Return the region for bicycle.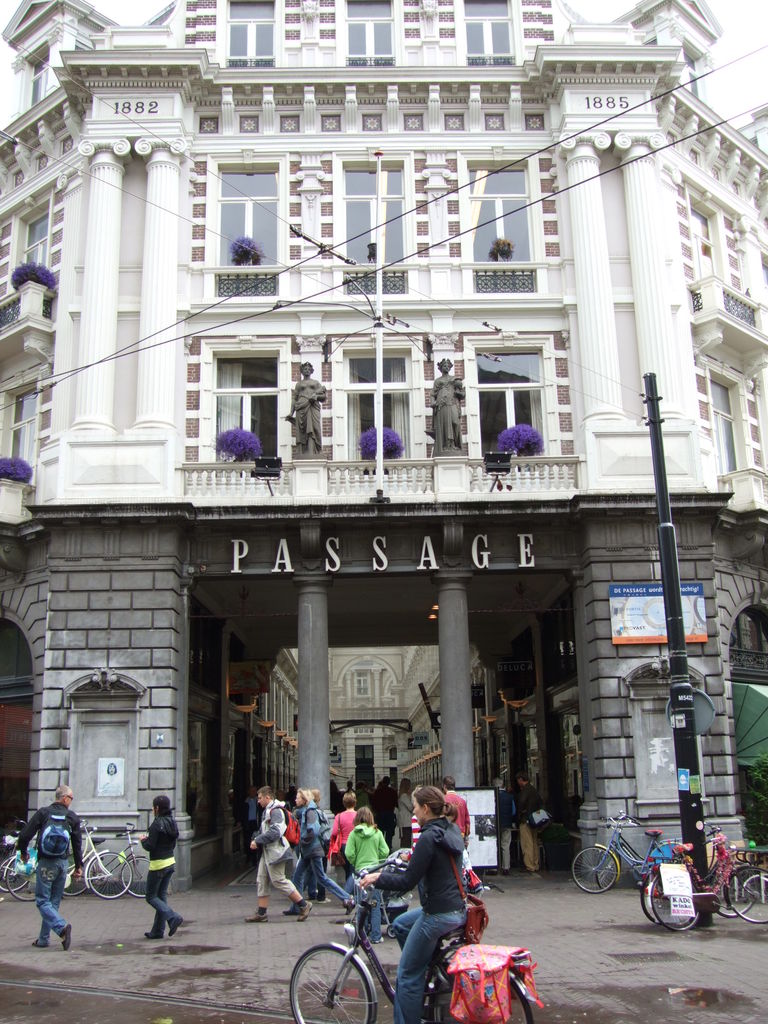
(left=4, top=817, right=135, bottom=900).
